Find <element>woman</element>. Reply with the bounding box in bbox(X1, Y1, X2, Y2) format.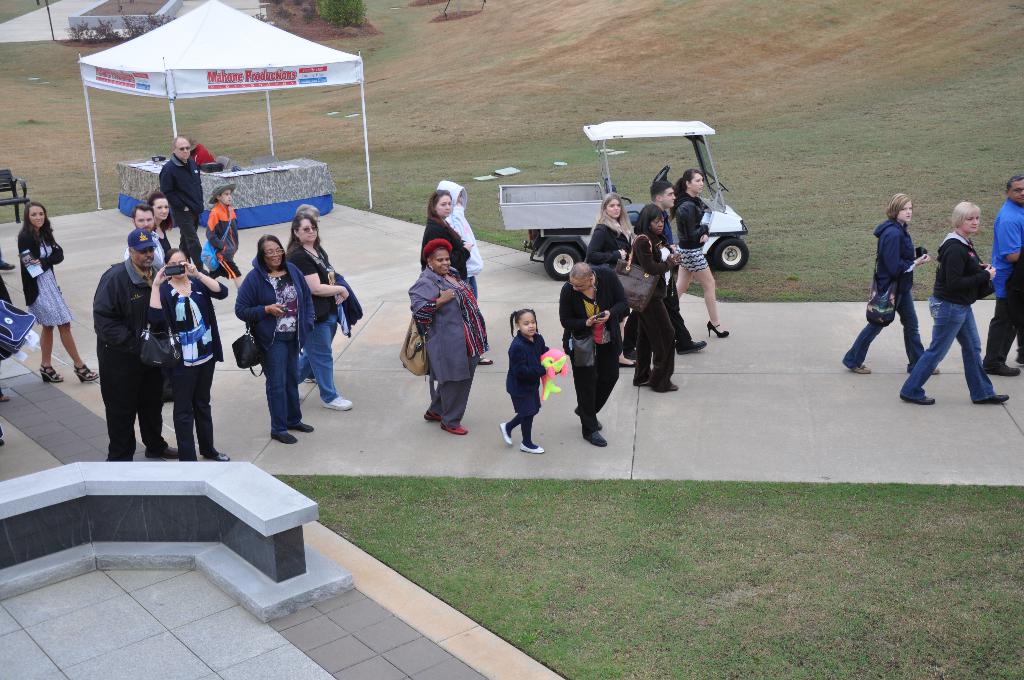
bbox(410, 237, 493, 437).
